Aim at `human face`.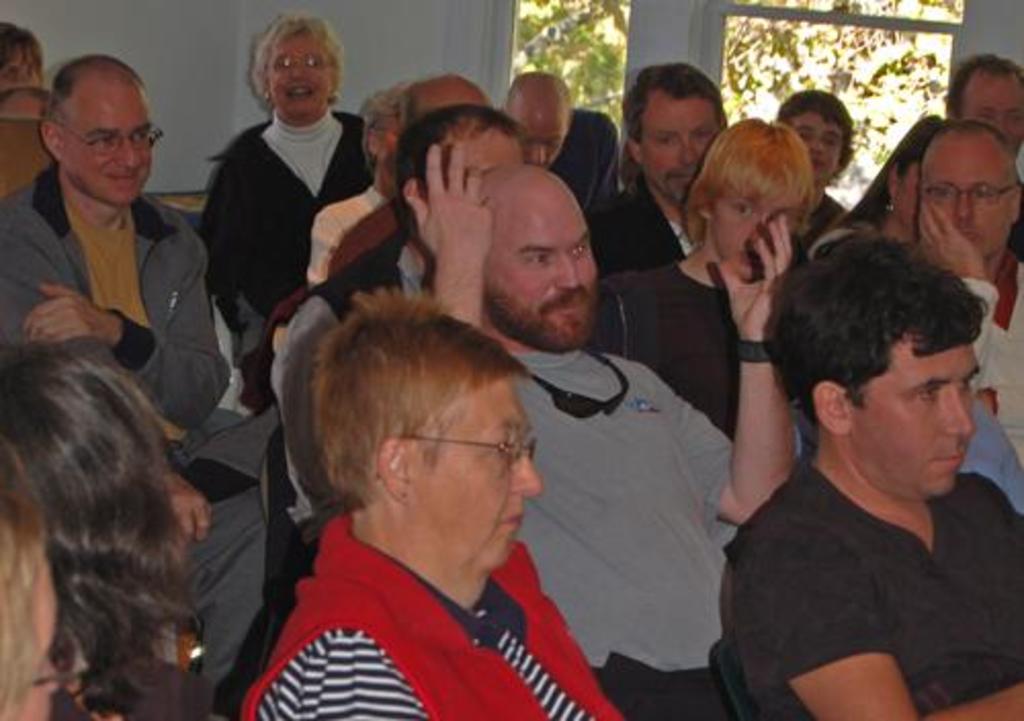
Aimed at (x1=379, y1=123, x2=395, y2=176).
